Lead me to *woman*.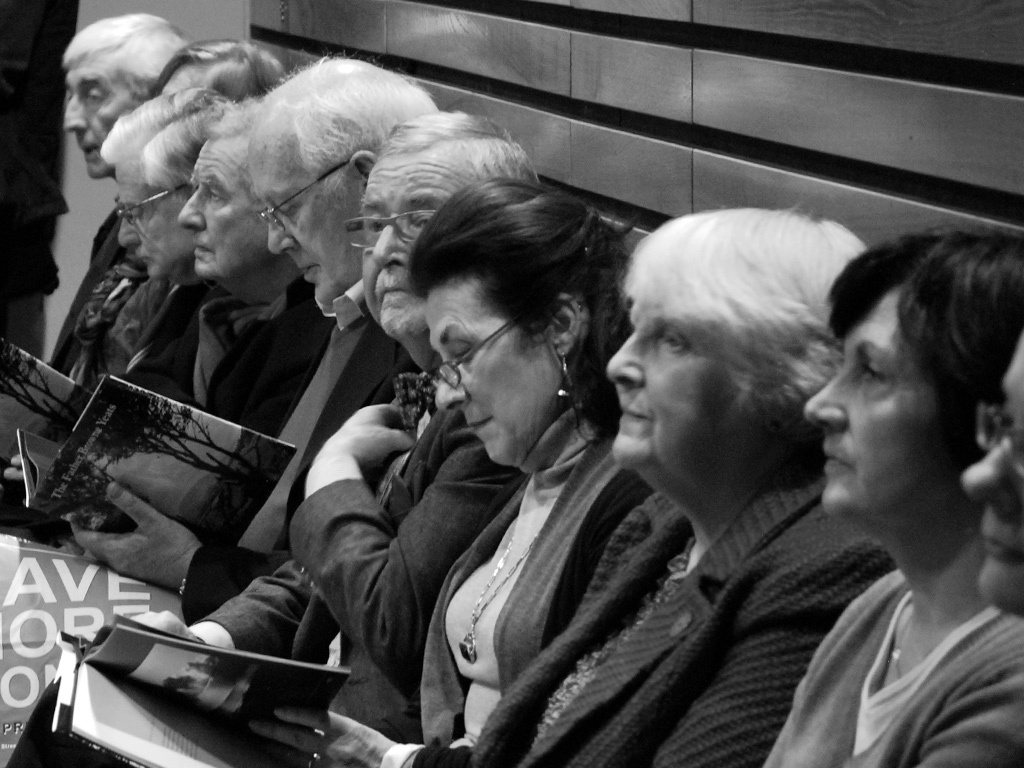
Lead to bbox=(315, 179, 660, 767).
